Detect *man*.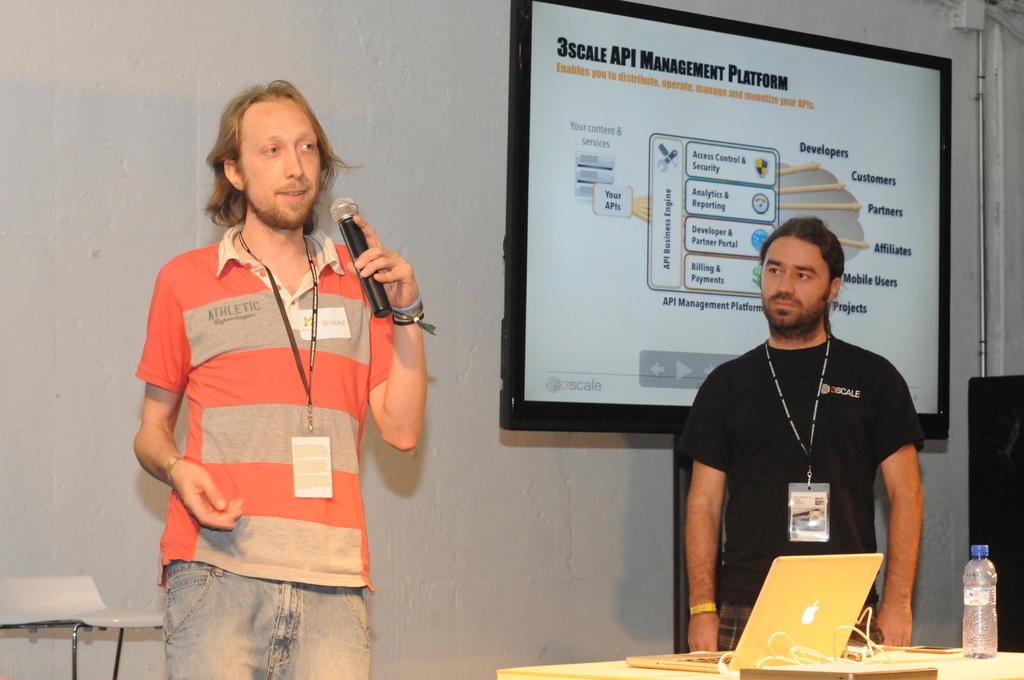
Detected at box(679, 211, 938, 629).
